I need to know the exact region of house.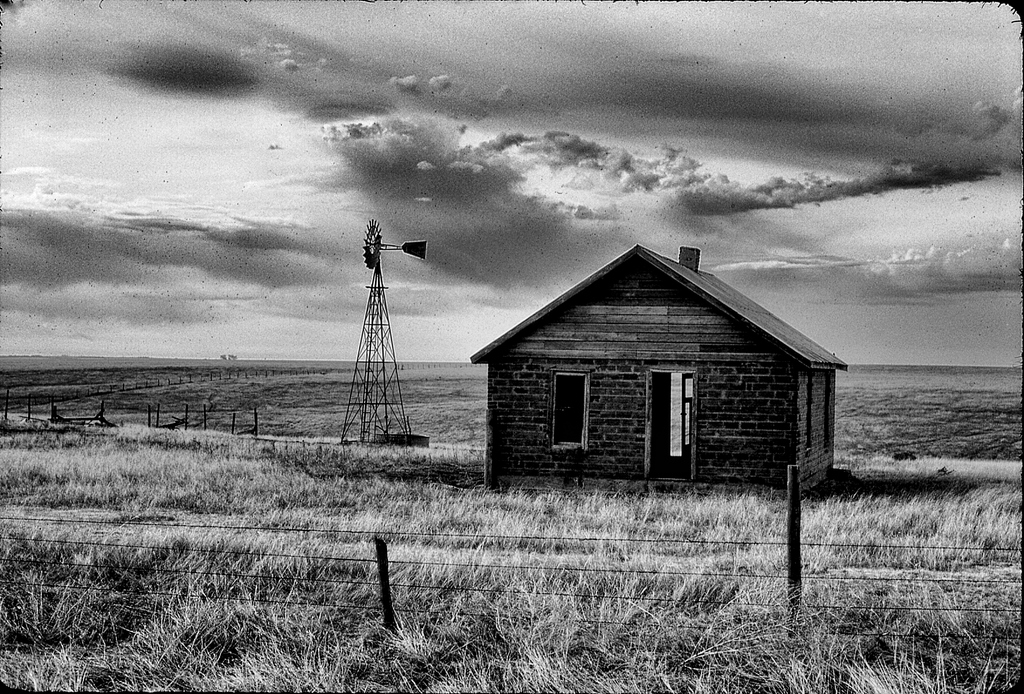
Region: 472 244 845 504.
